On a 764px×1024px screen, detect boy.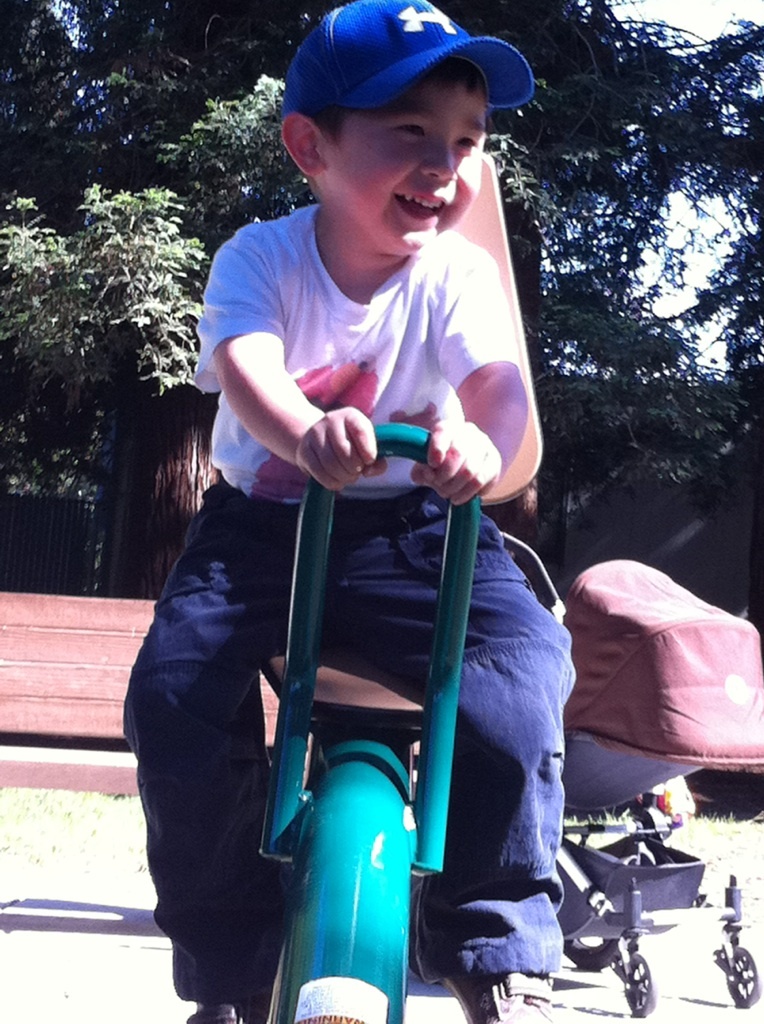
121/0/603/1023.
